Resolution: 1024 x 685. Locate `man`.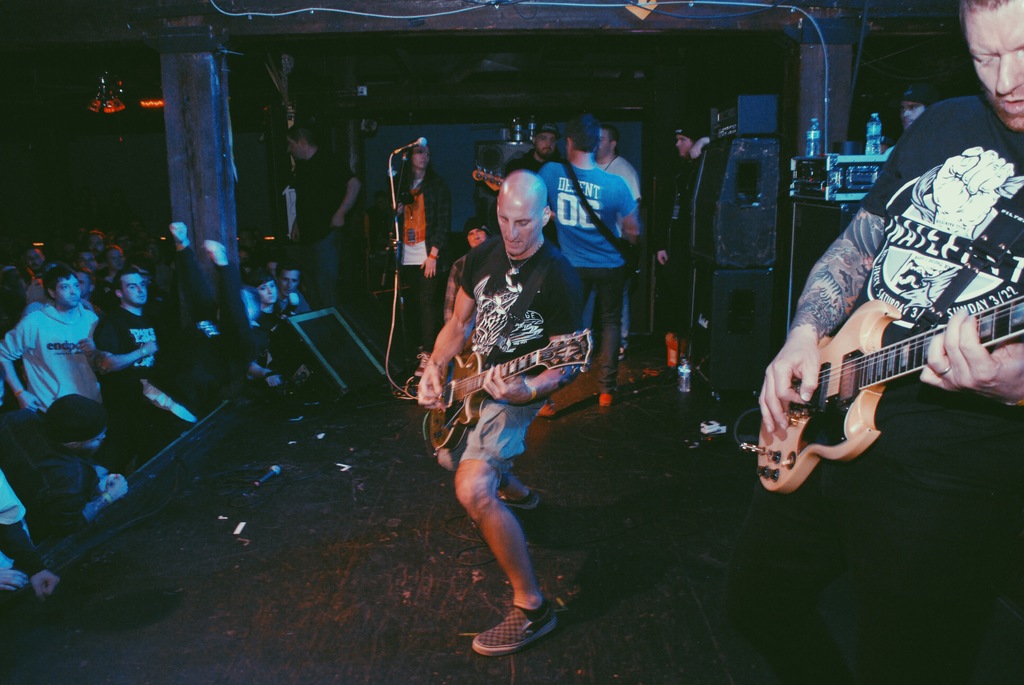
[left=505, top=124, right=568, bottom=173].
